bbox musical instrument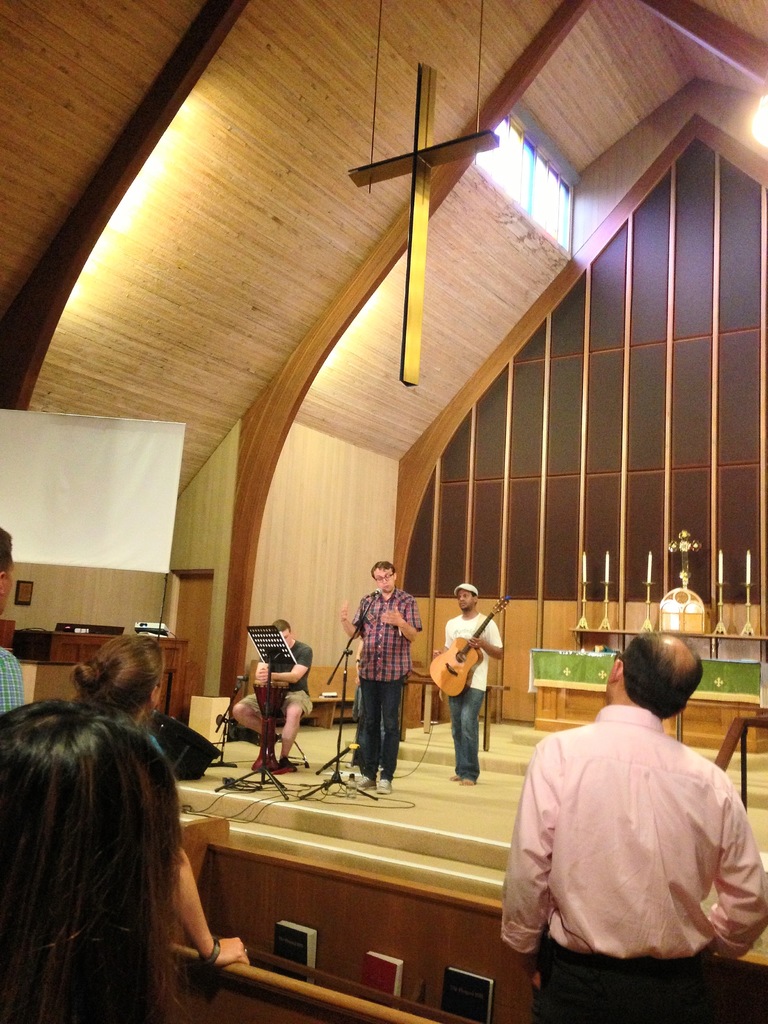
detection(252, 687, 287, 774)
